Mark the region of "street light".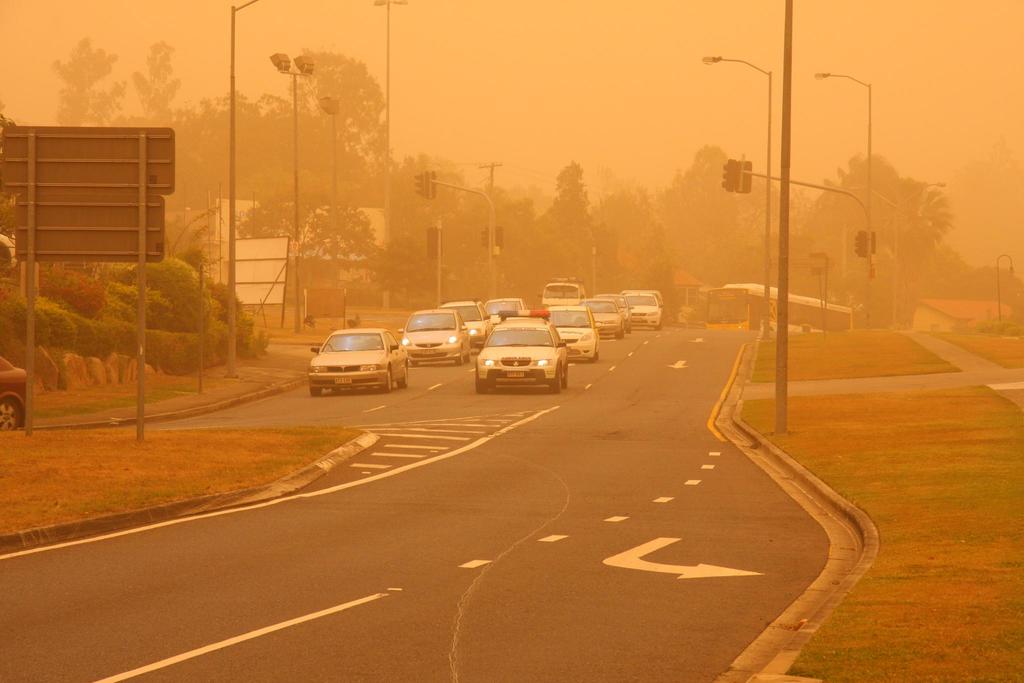
Region: region(371, 0, 408, 252).
